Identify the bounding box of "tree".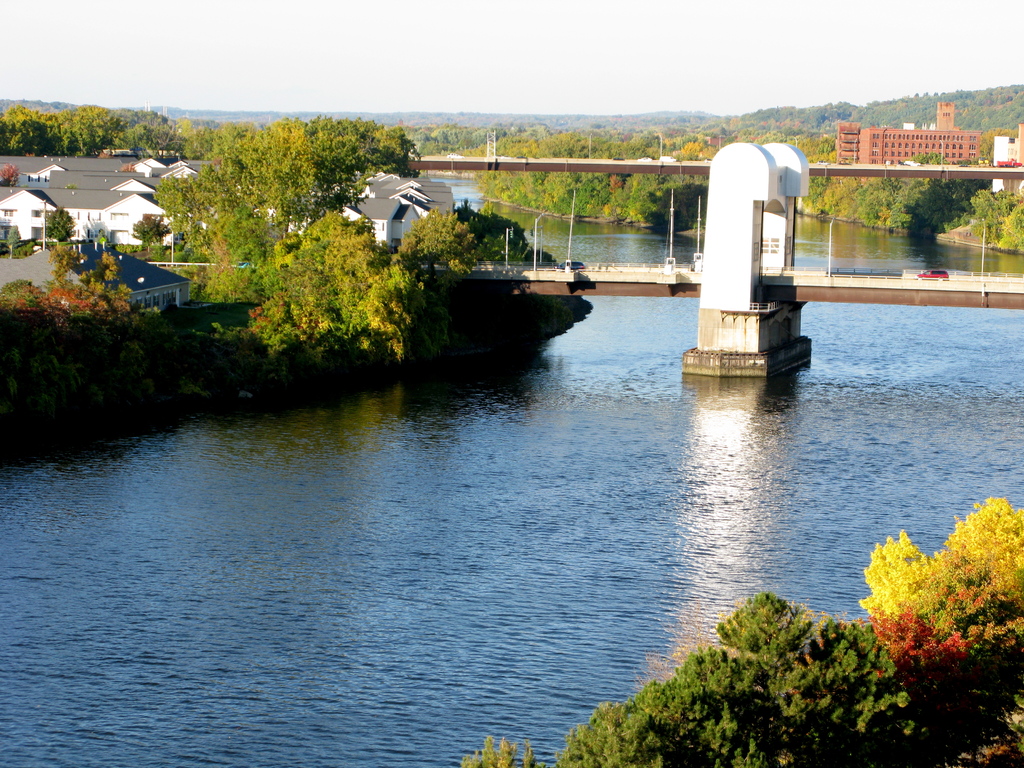
[left=47, top=207, right=74, bottom=241].
